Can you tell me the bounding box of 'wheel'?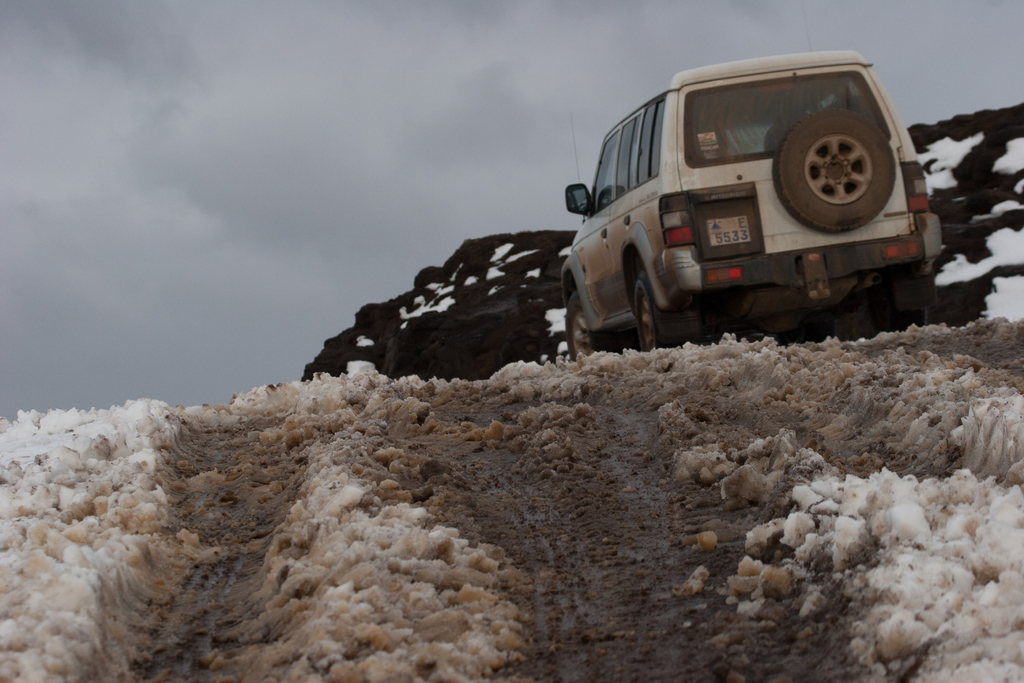
bbox(888, 301, 926, 333).
